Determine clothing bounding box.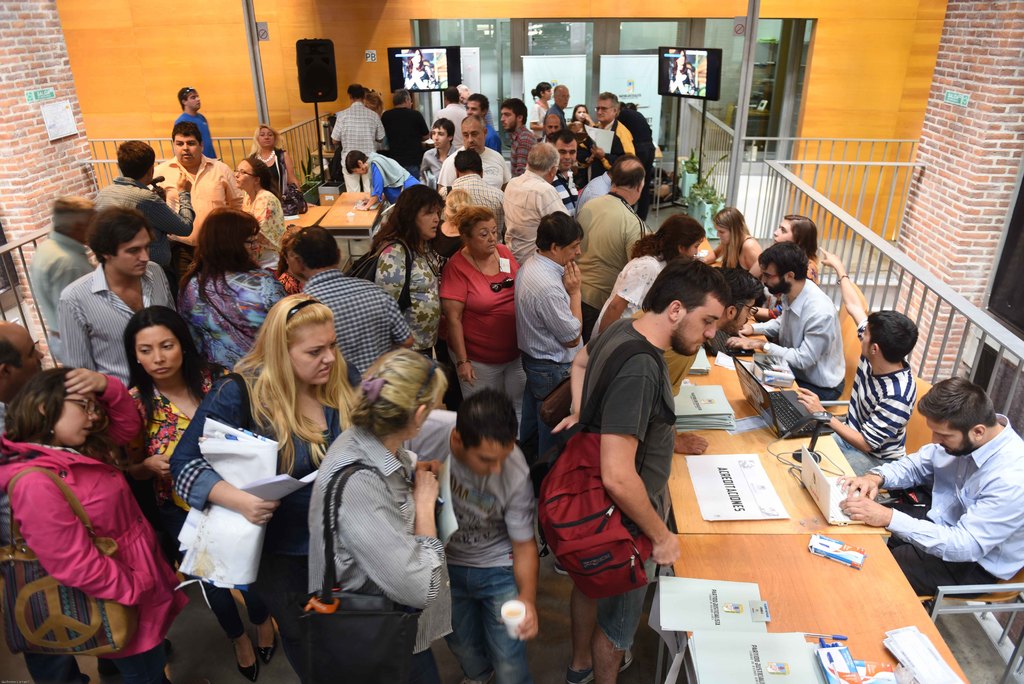
Determined: (156, 152, 245, 241).
